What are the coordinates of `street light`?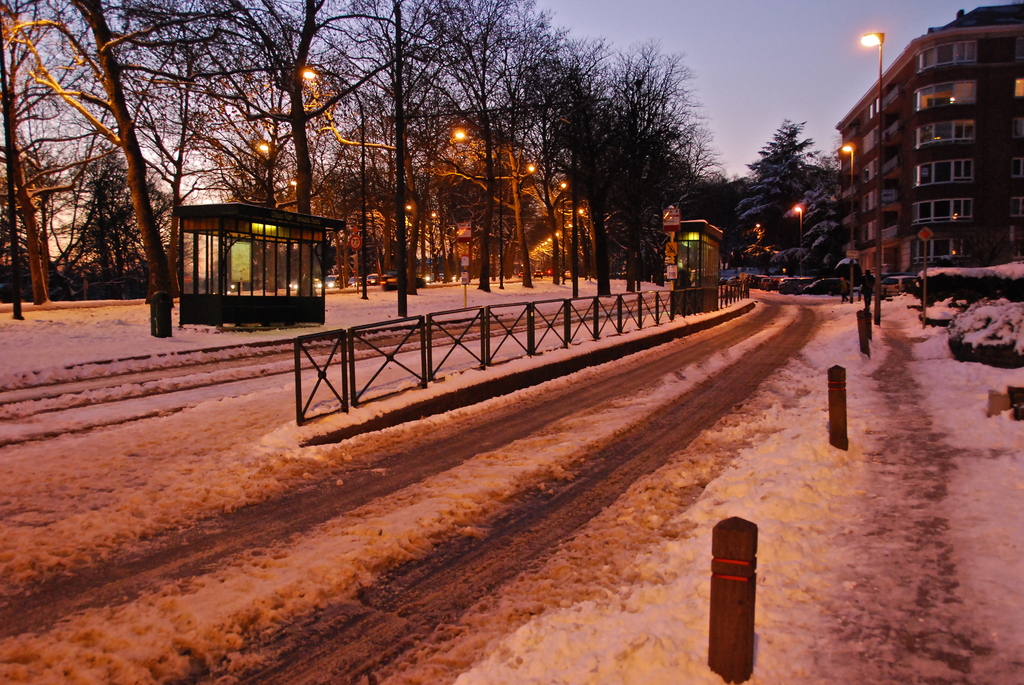
[840,136,859,260].
